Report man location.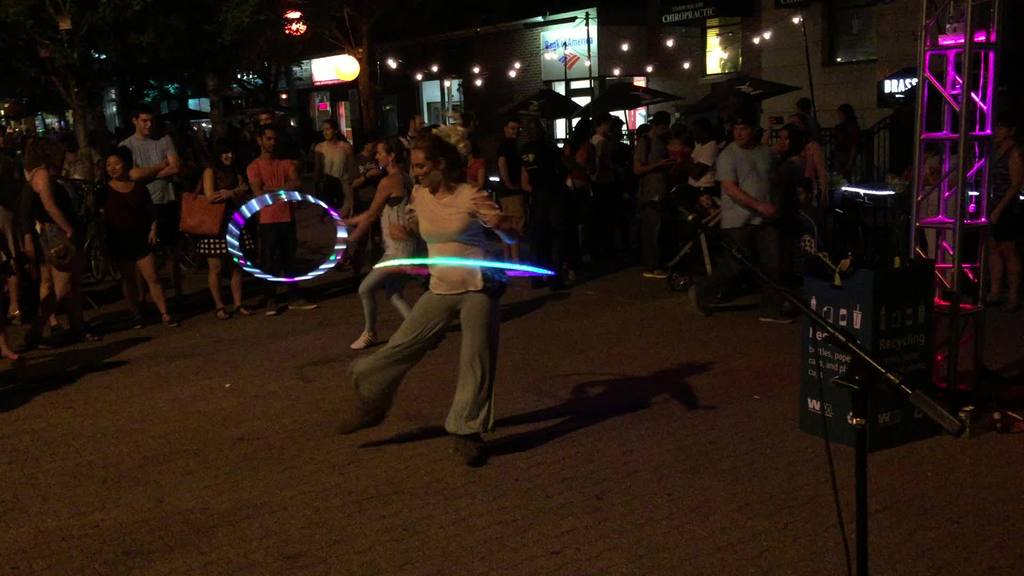
Report: [240, 127, 318, 315].
